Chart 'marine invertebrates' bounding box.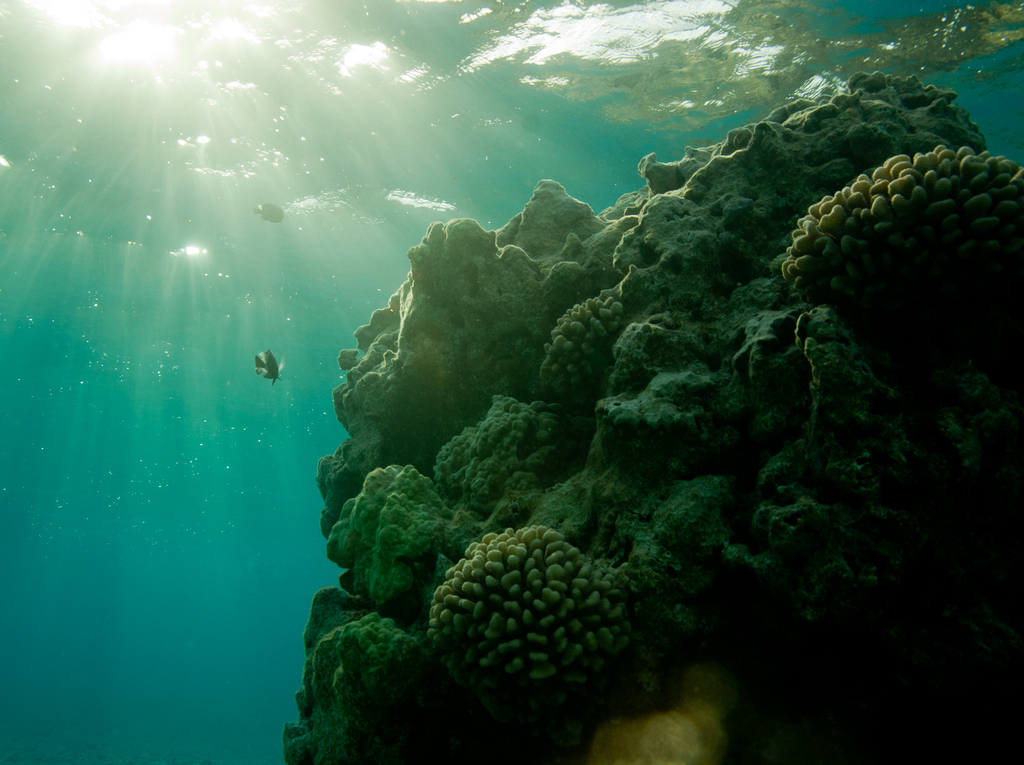
Charted: 400/500/648/757.
